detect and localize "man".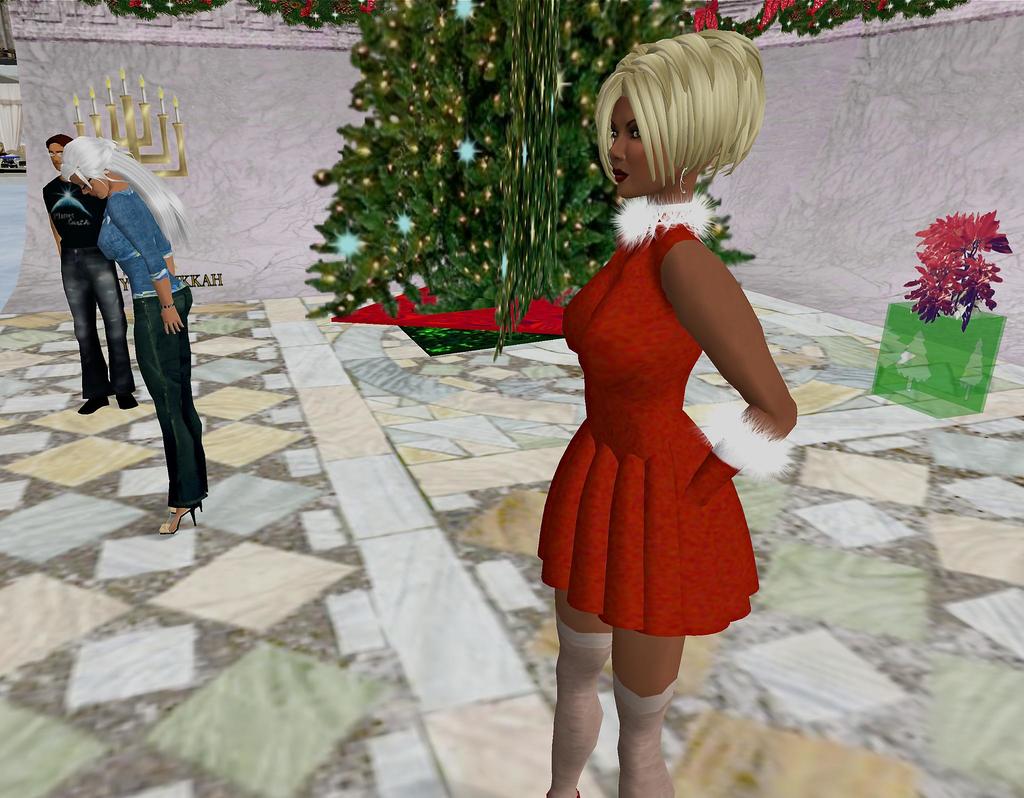
Localized at box(40, 134, 141, 416).
